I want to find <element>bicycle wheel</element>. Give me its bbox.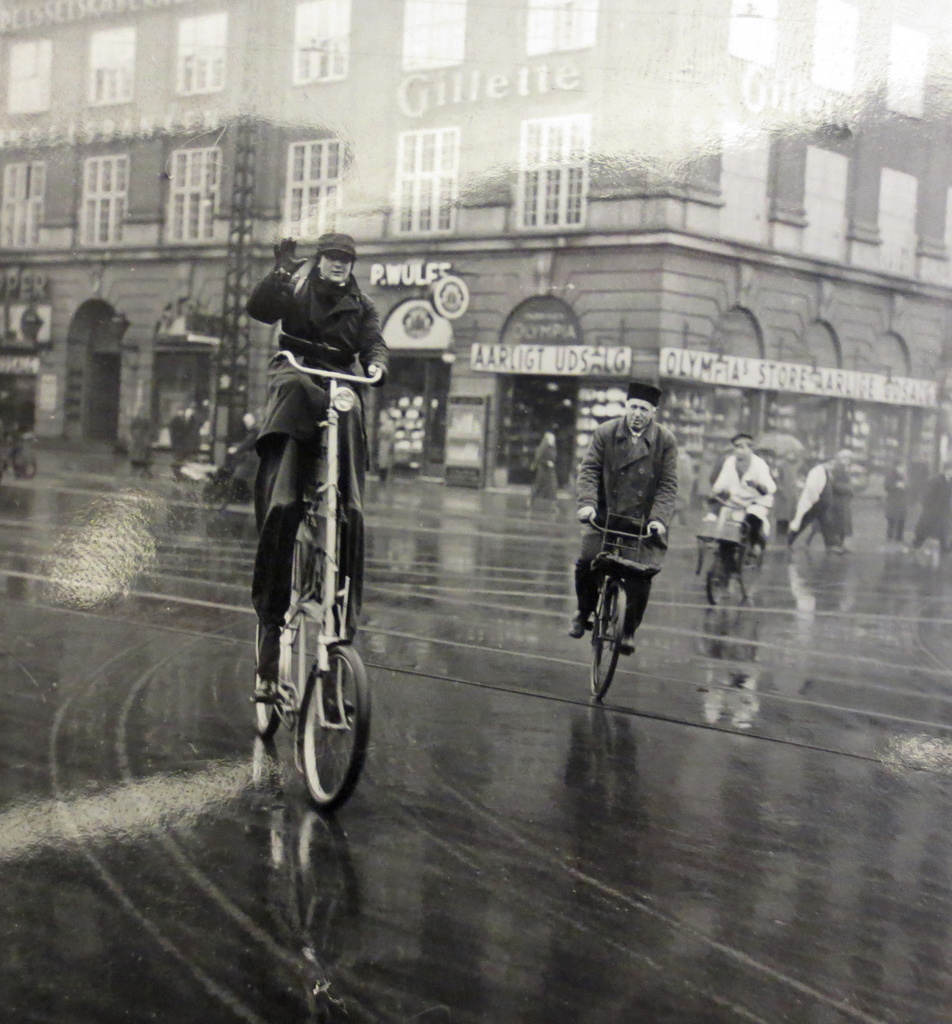
select_region(705, 533, 729, 608).
